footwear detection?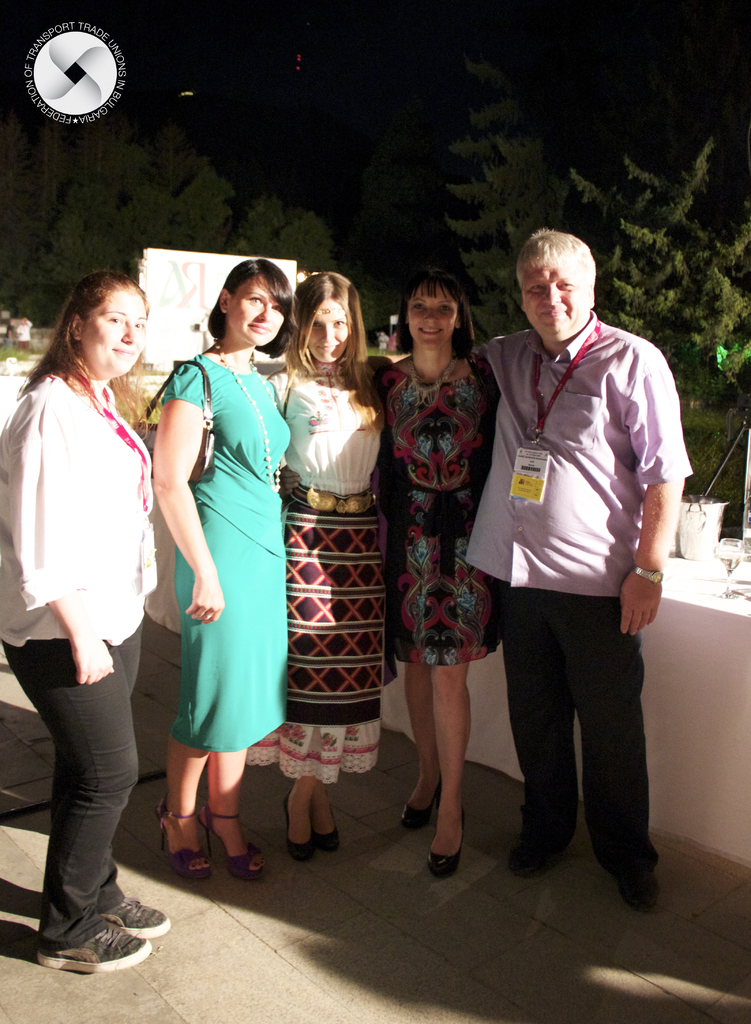
select_region(425, 806, 468, 877)
